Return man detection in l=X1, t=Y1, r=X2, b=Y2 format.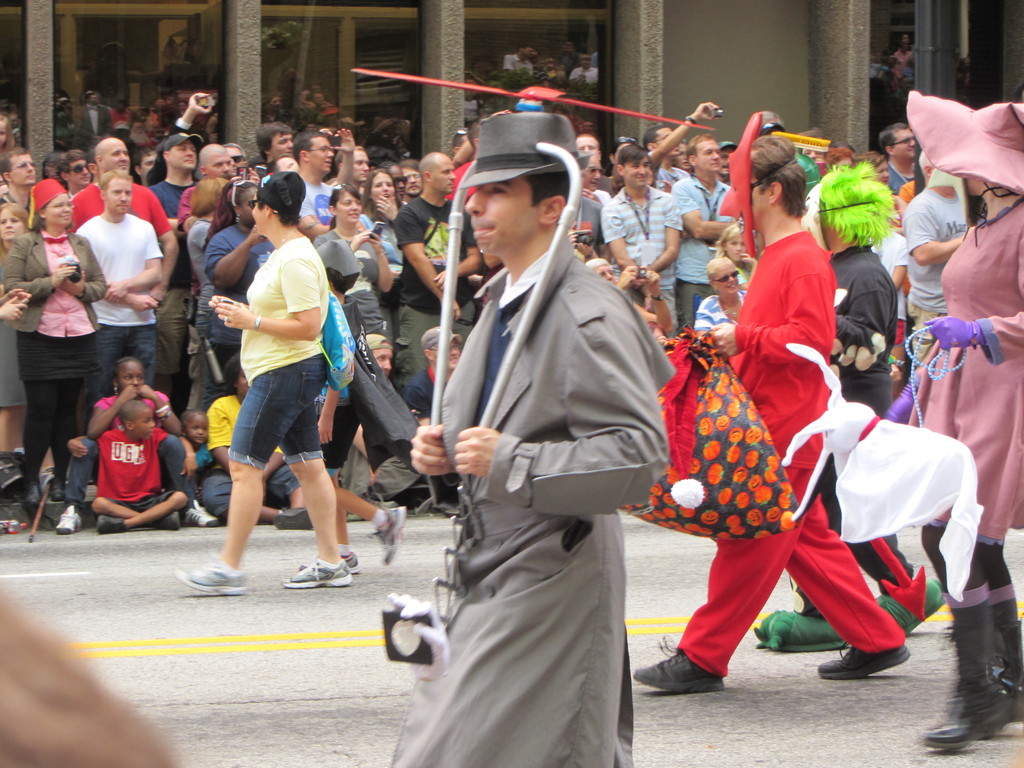
l=141, t=122, r=208, b=217.
